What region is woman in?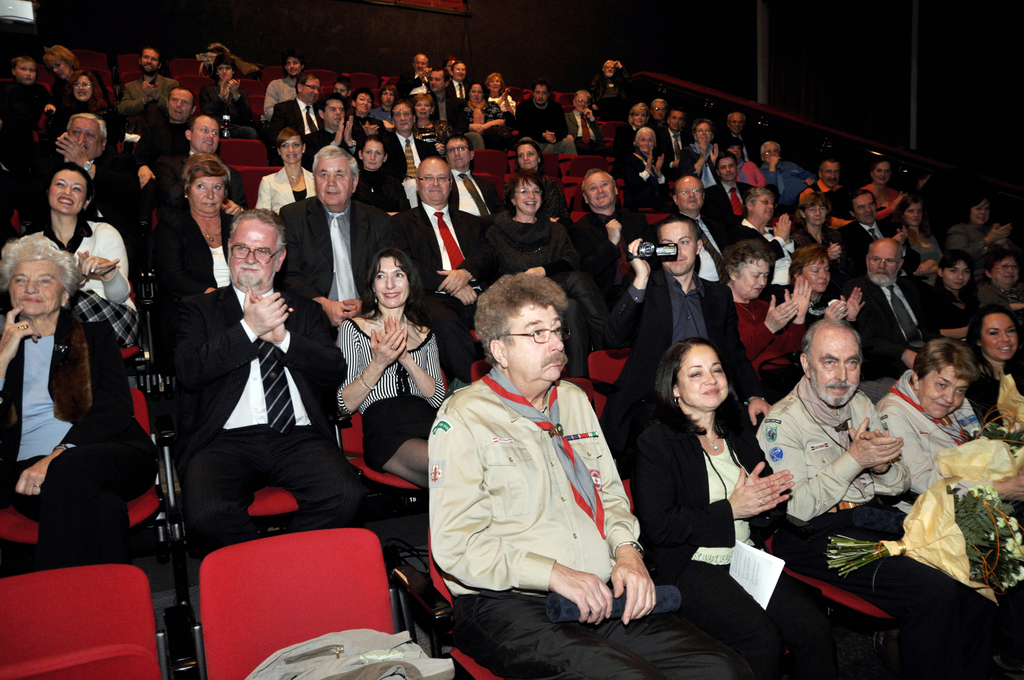
[x1=791, y1=193, x2=846, y2=278].
